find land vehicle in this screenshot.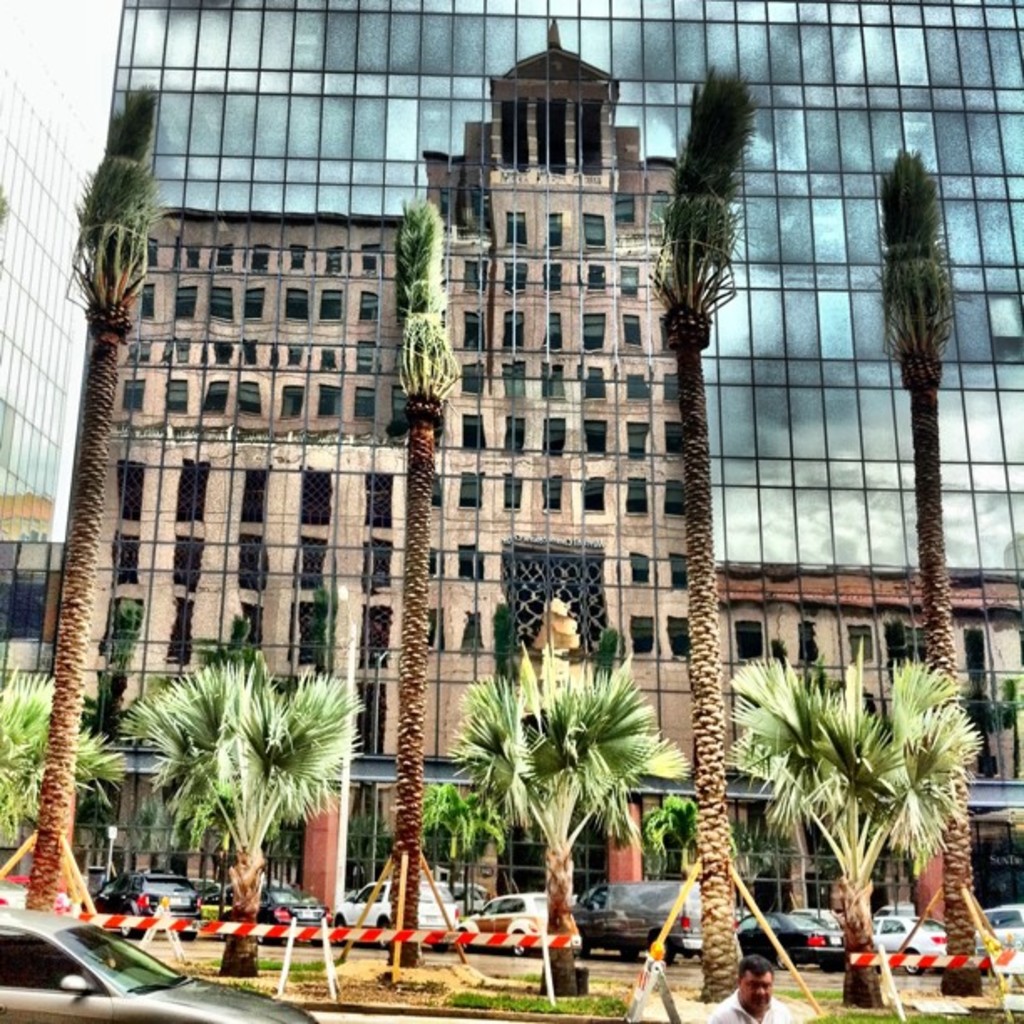
The bounding box for land vehicle is [736,904,850,970].
